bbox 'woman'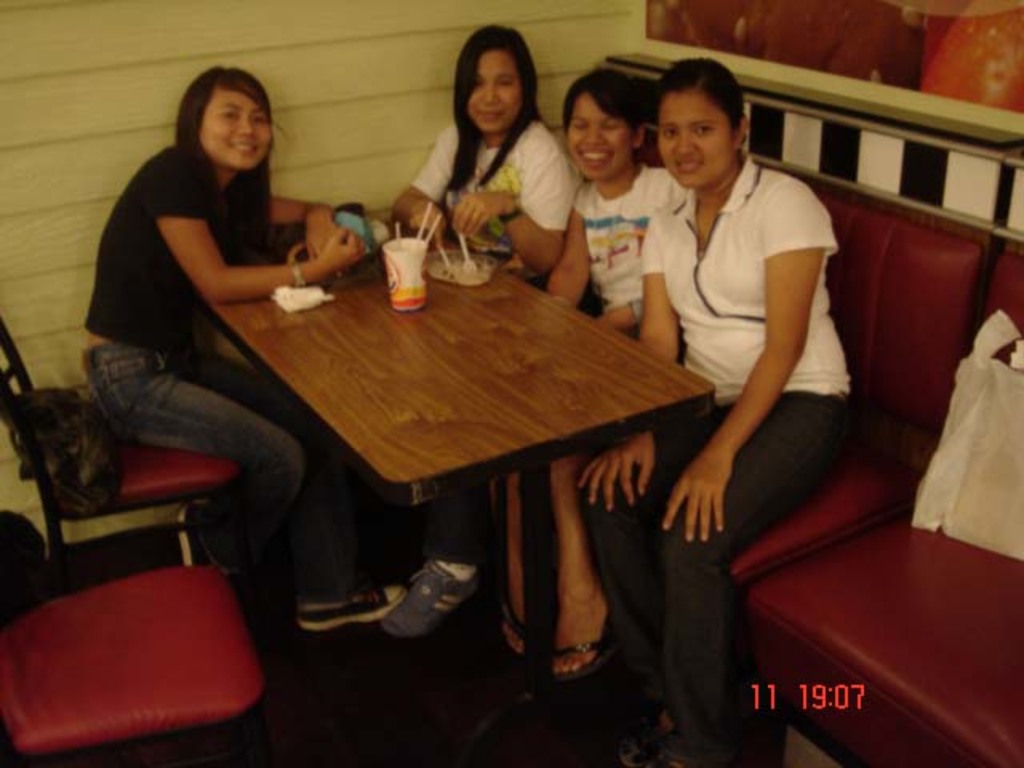
BBox(485, 66, 686, 690)
